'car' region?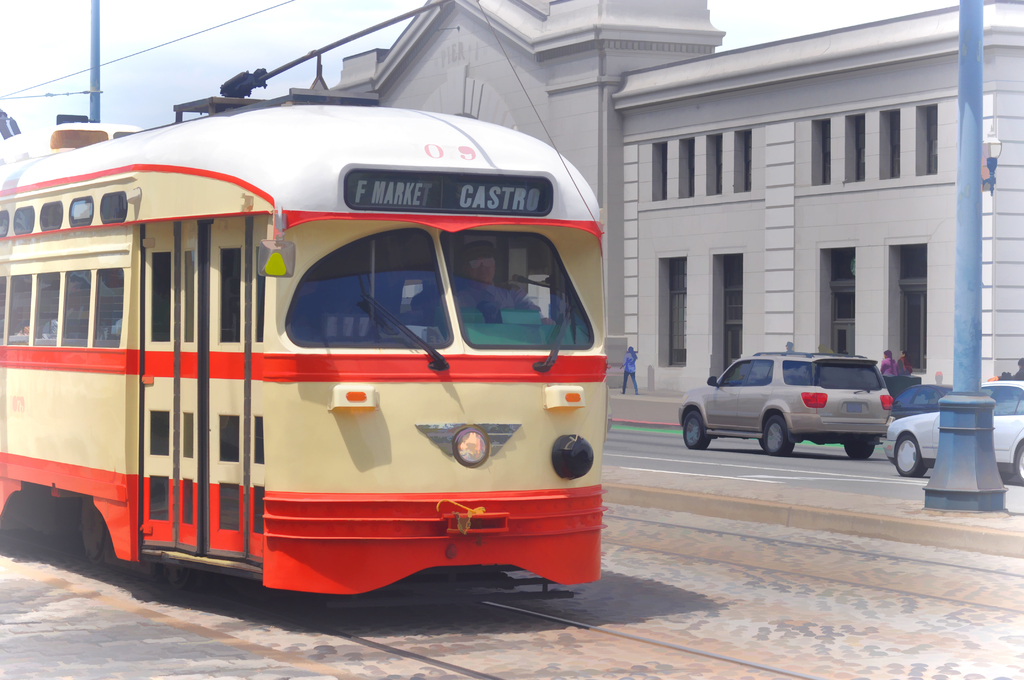
894, 376, 949, 419
